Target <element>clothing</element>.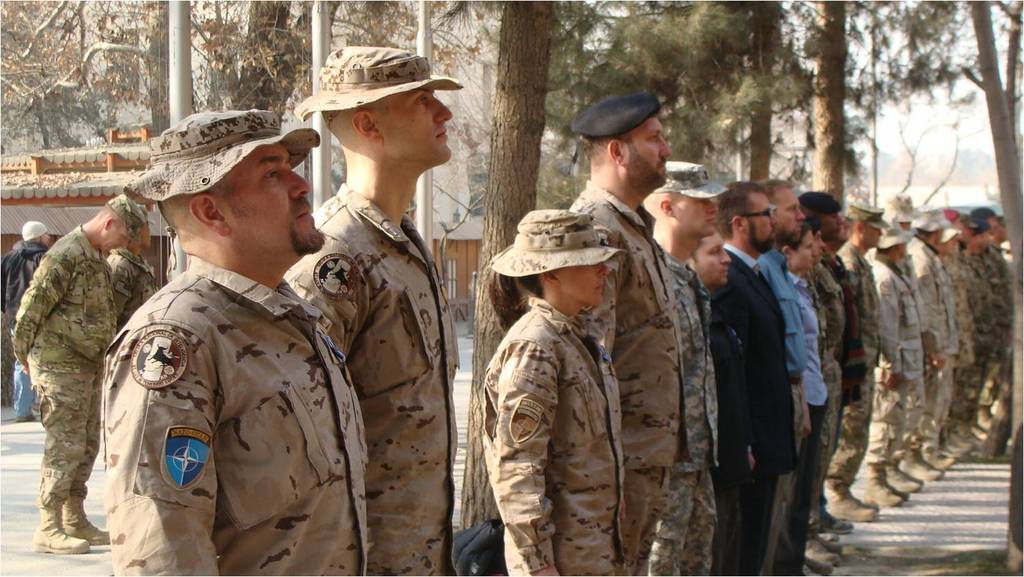
Target region: 0,241,57,416.
